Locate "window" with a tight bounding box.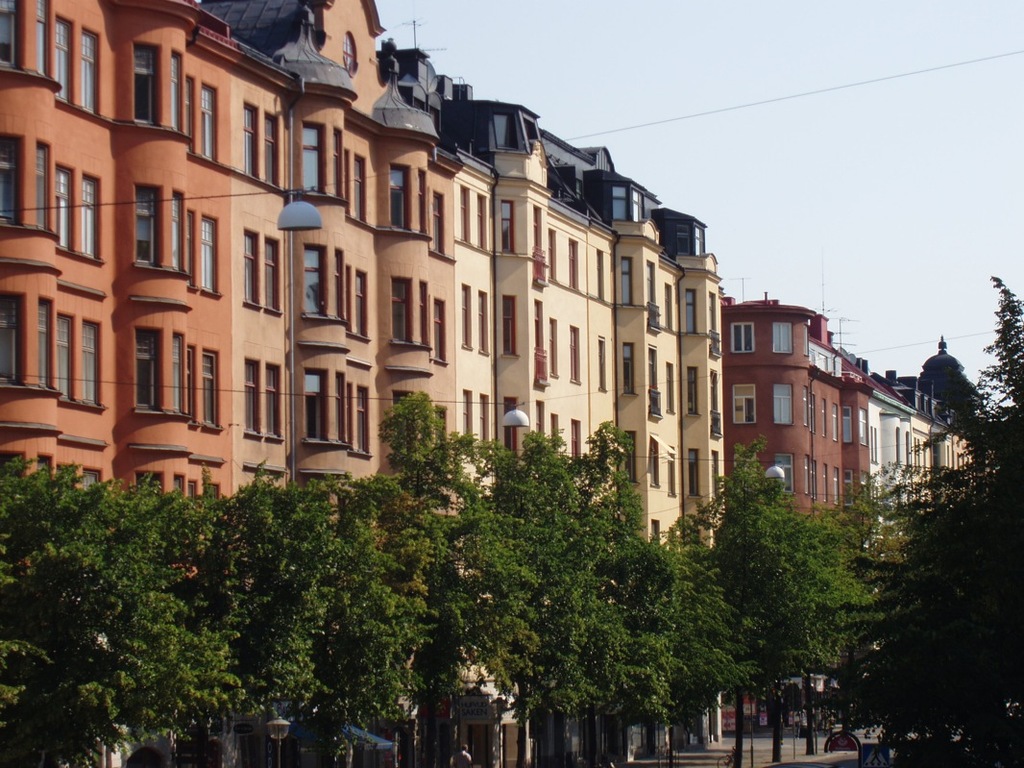
x1=714 y1=458 x2=715 y2=495.
